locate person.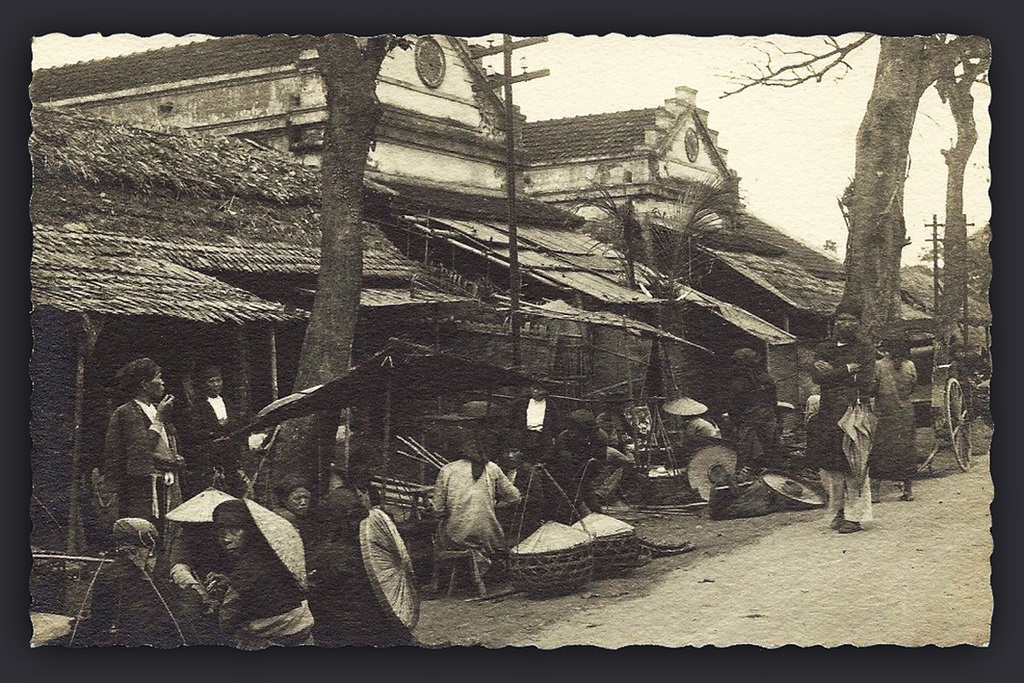
Bounding box: pyautogui.locateOnScreen(84, 516, 214, 647).
